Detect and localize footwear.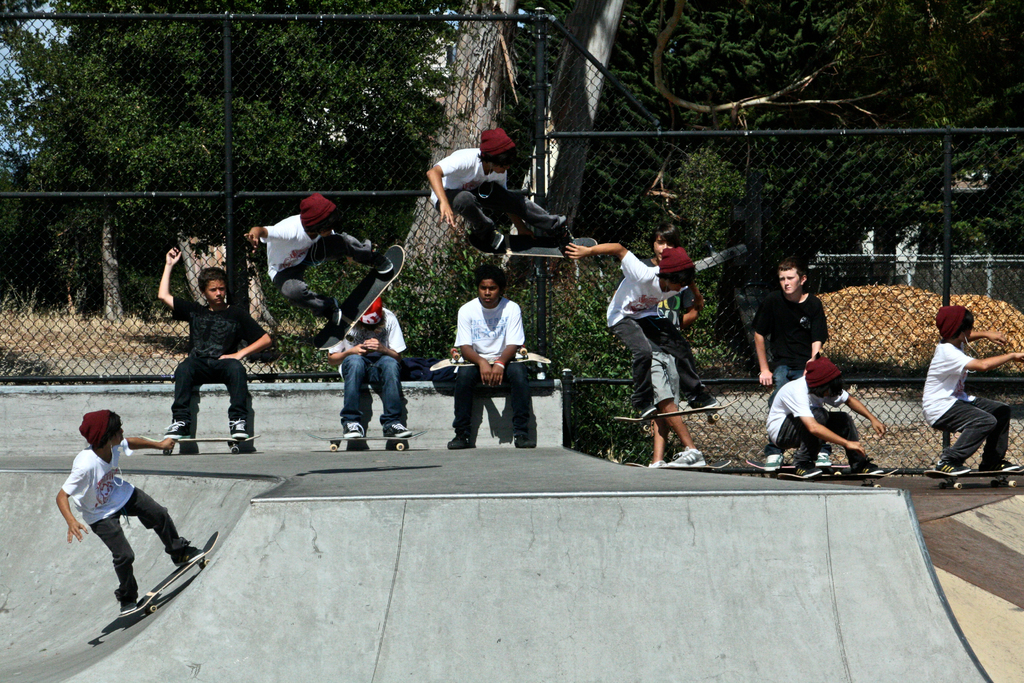
Localized at 342/422/365/436.
